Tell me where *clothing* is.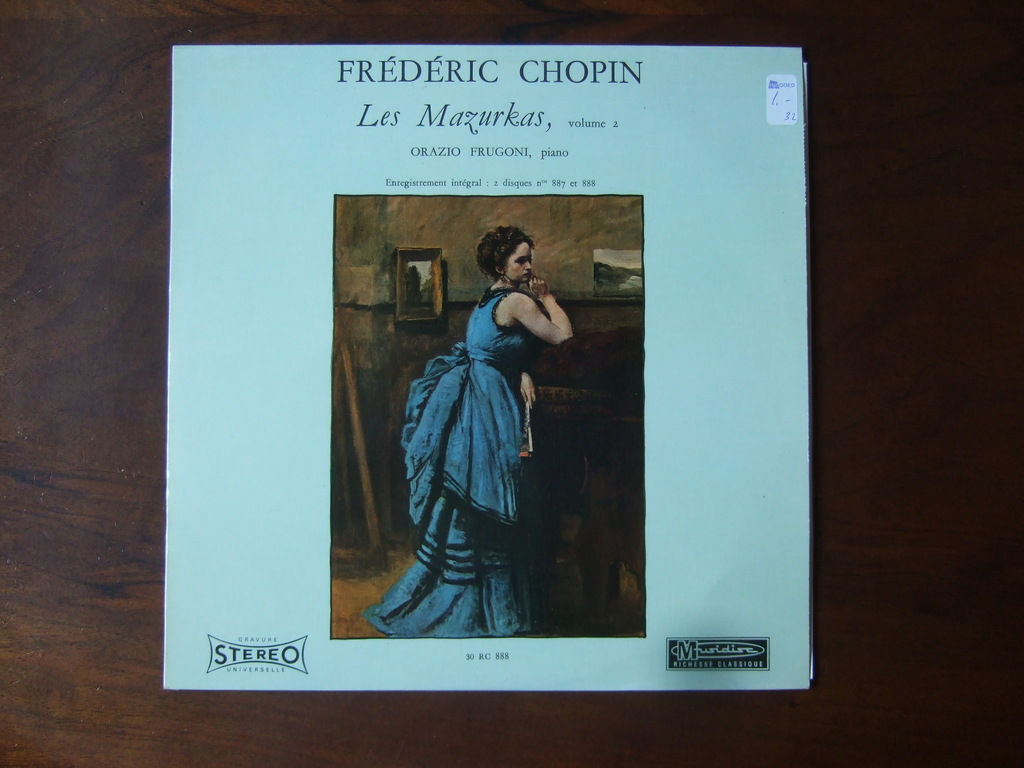
*clothing* is at box=[396, 217, 571, 617].
